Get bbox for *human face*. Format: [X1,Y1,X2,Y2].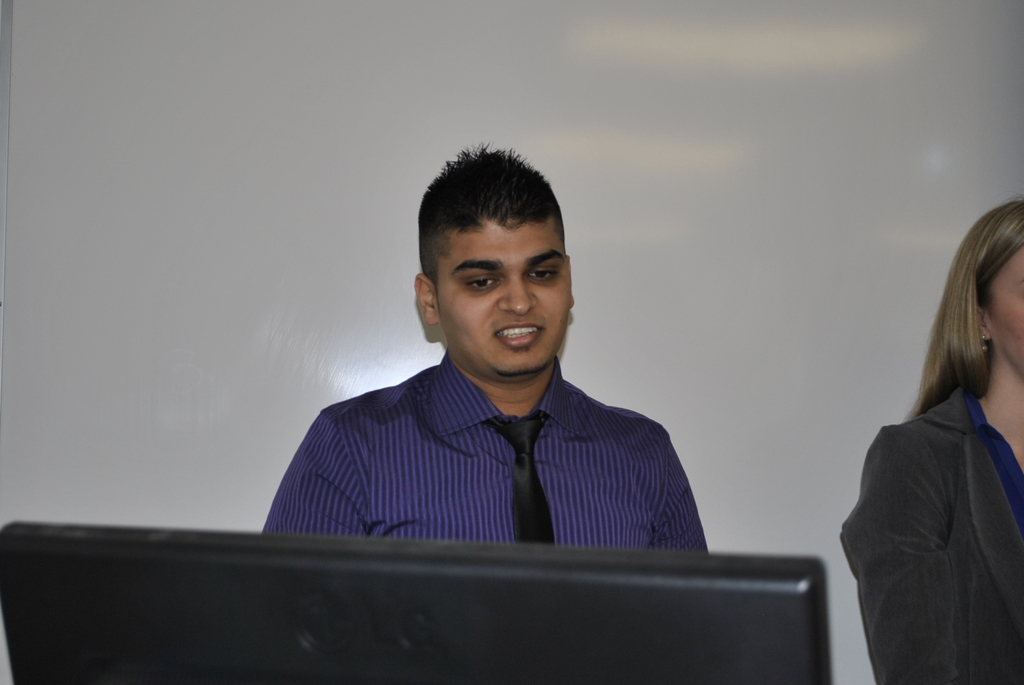
[438,216,578,373].
